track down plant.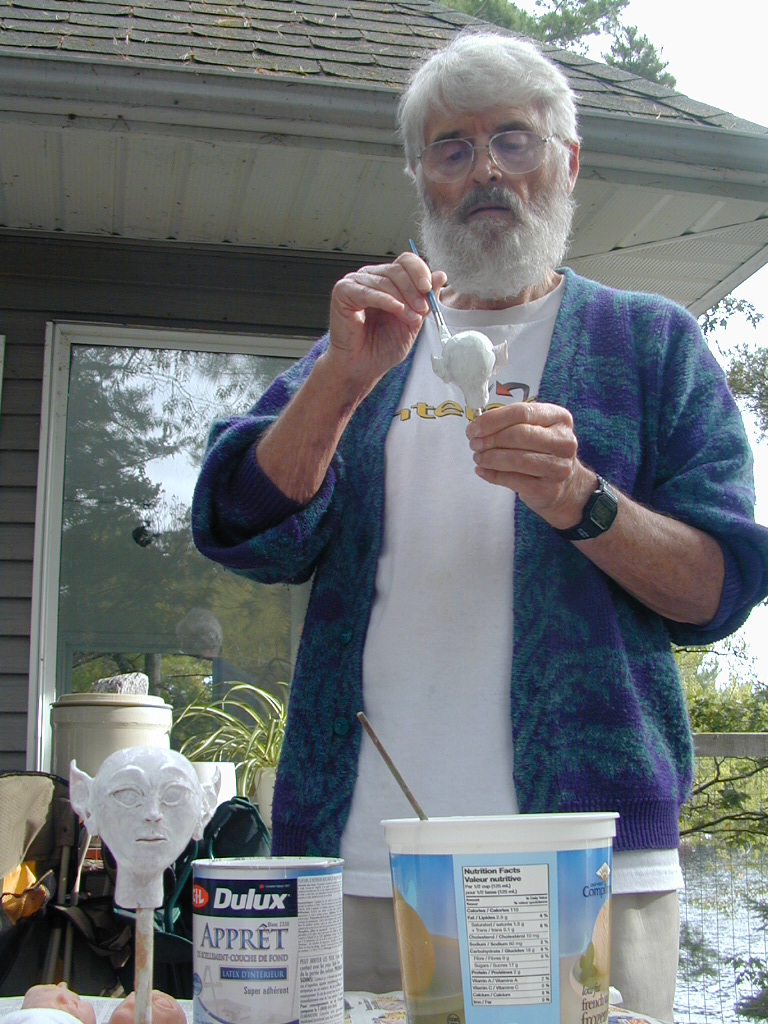
Tracked to 170, 671, 296, 795.
